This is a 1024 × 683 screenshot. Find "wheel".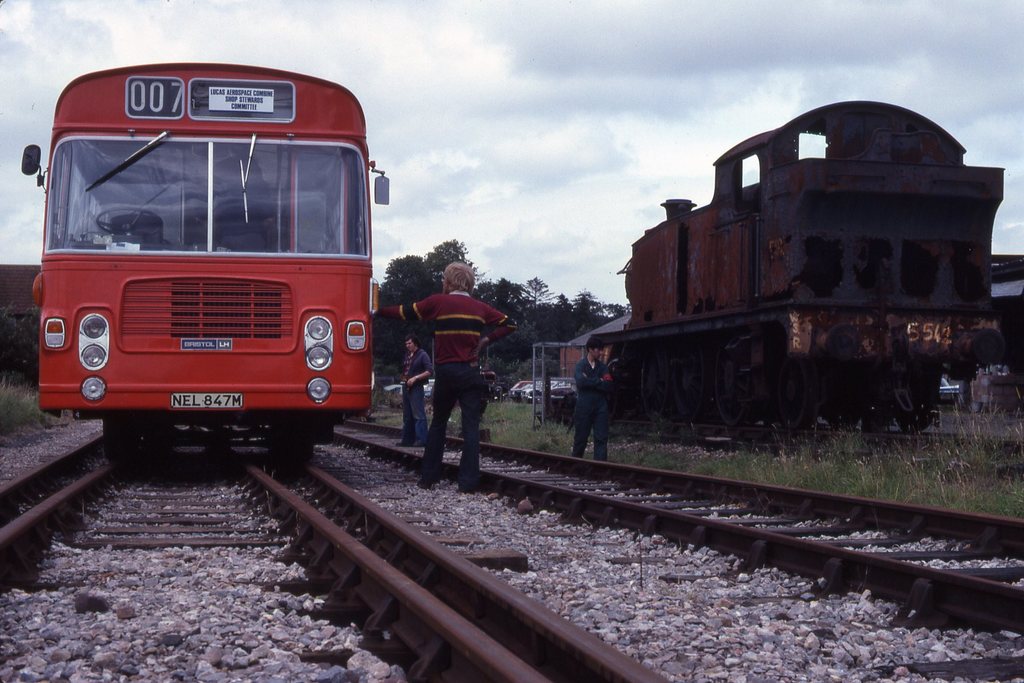
Bounding box: [712, 334, 751, 424].
